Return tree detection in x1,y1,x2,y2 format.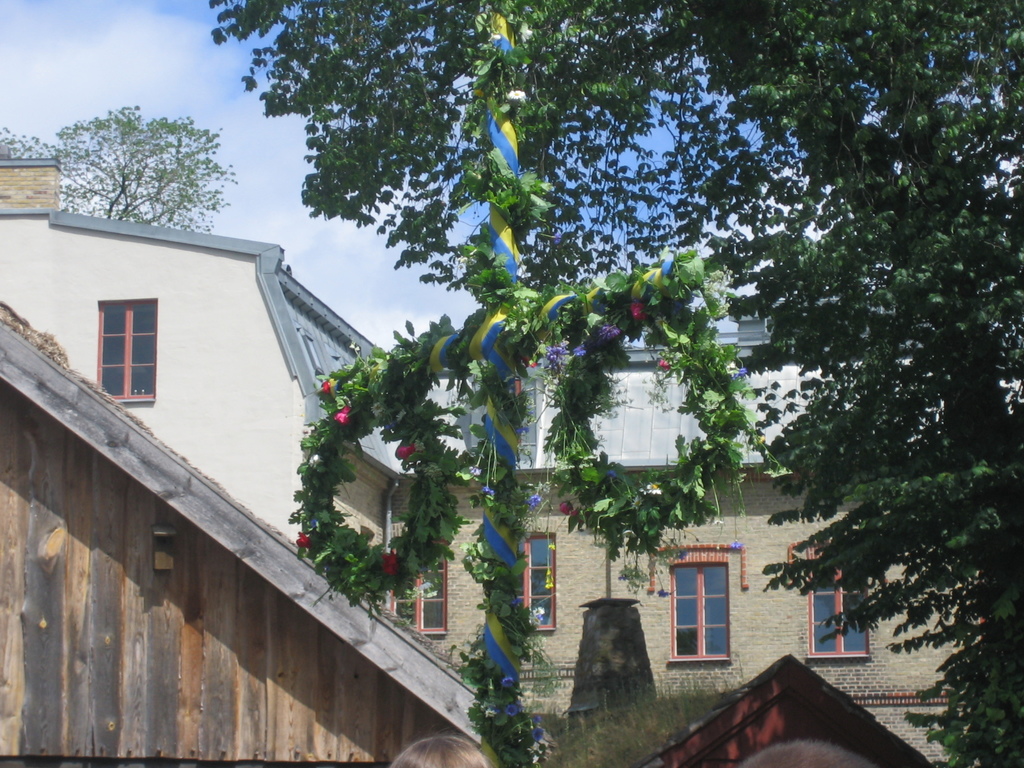
179,9,956,742.
